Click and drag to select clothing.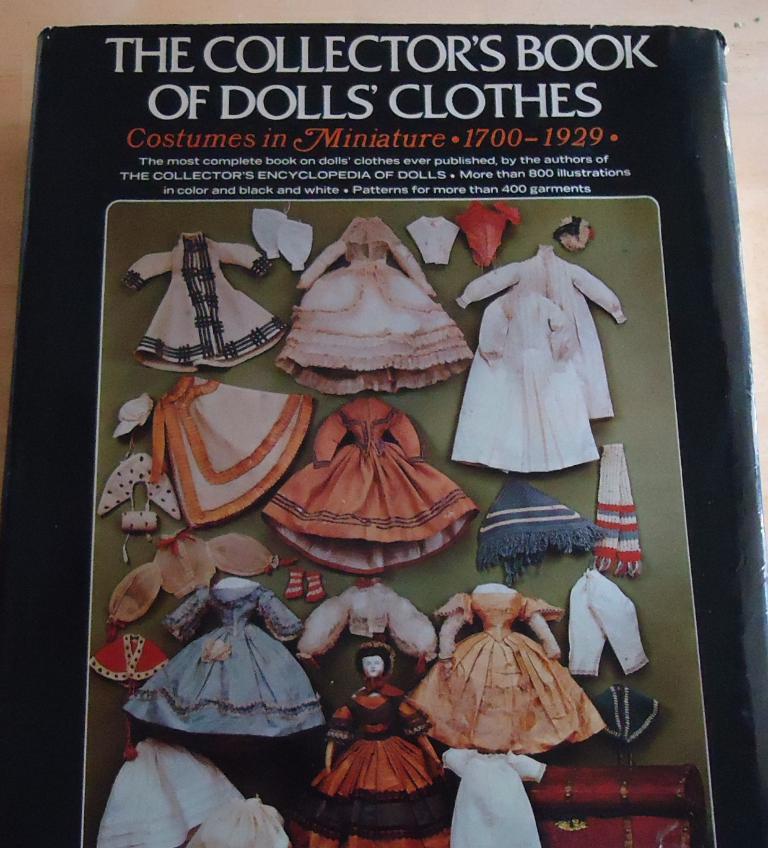
Selection: rect(260, 398, 481, 575).
